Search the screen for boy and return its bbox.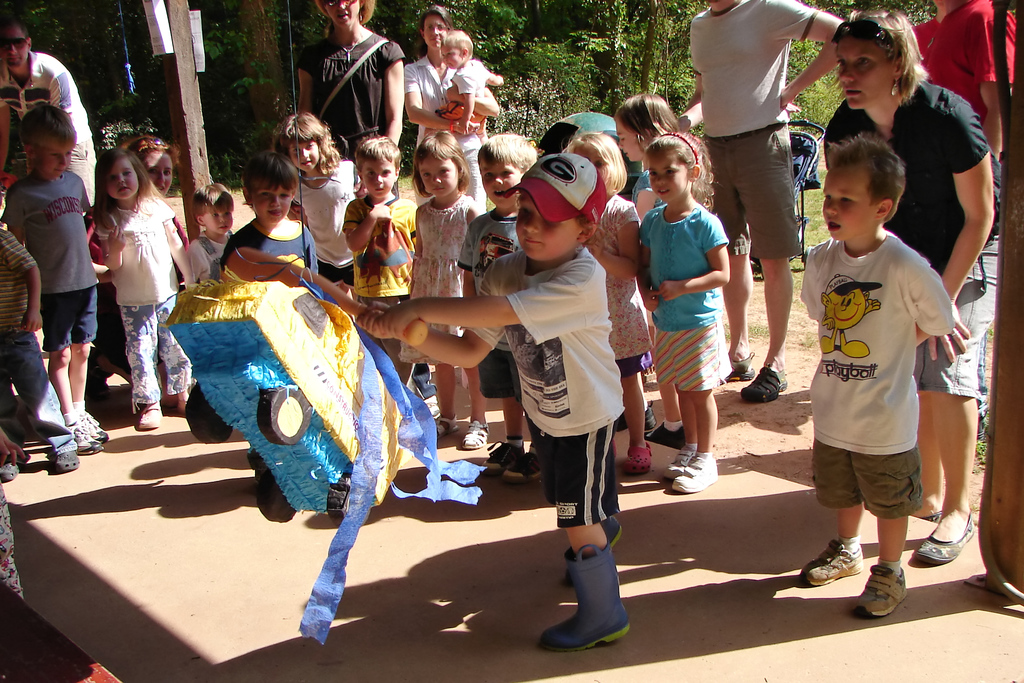
Found: (x1=0, y1=210, x2=81, y2=477).
